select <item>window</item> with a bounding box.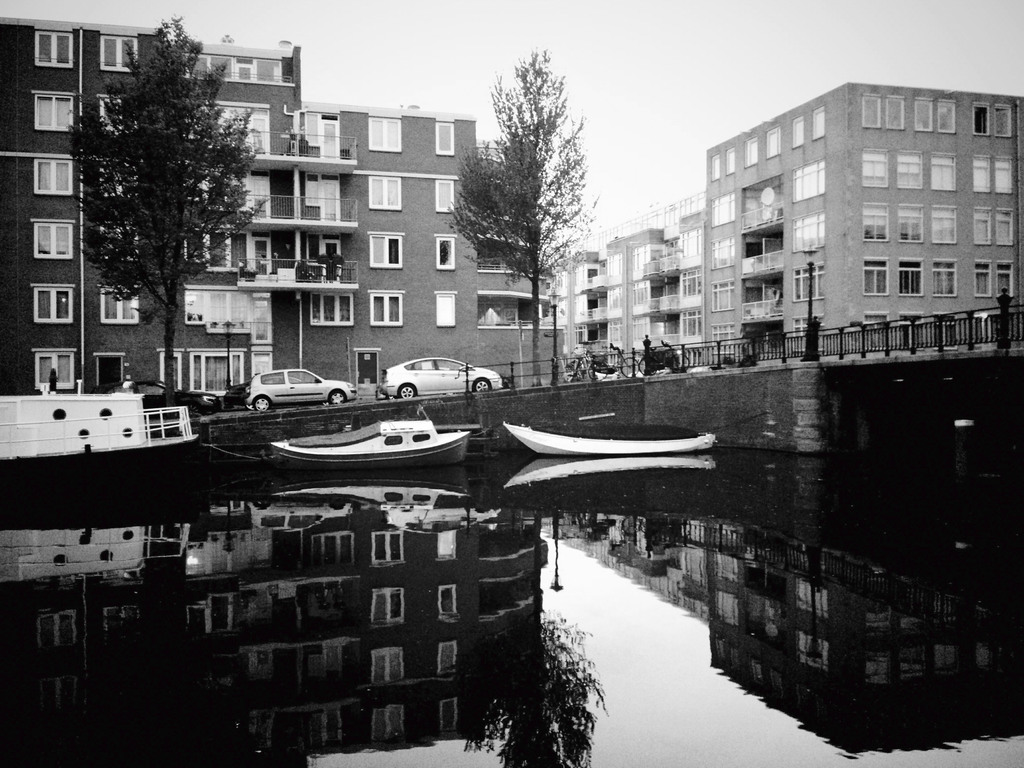
crop(975, 260, 991, 294).
